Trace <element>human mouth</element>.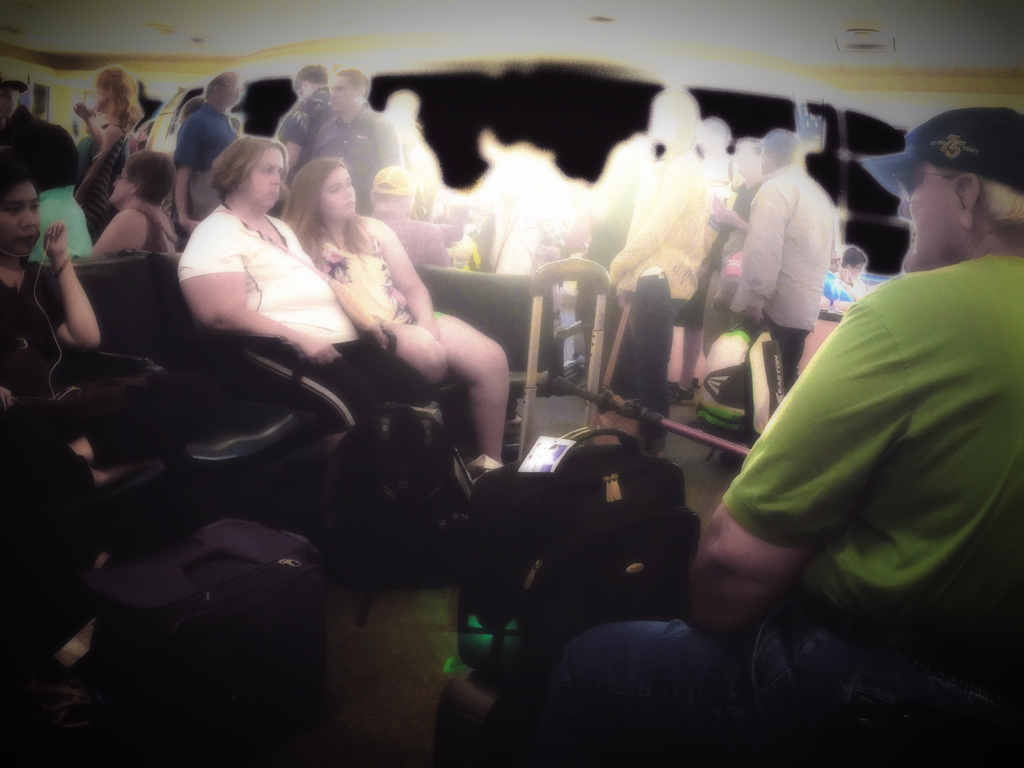
Traced to BBox(341, 198, 355, 206).
